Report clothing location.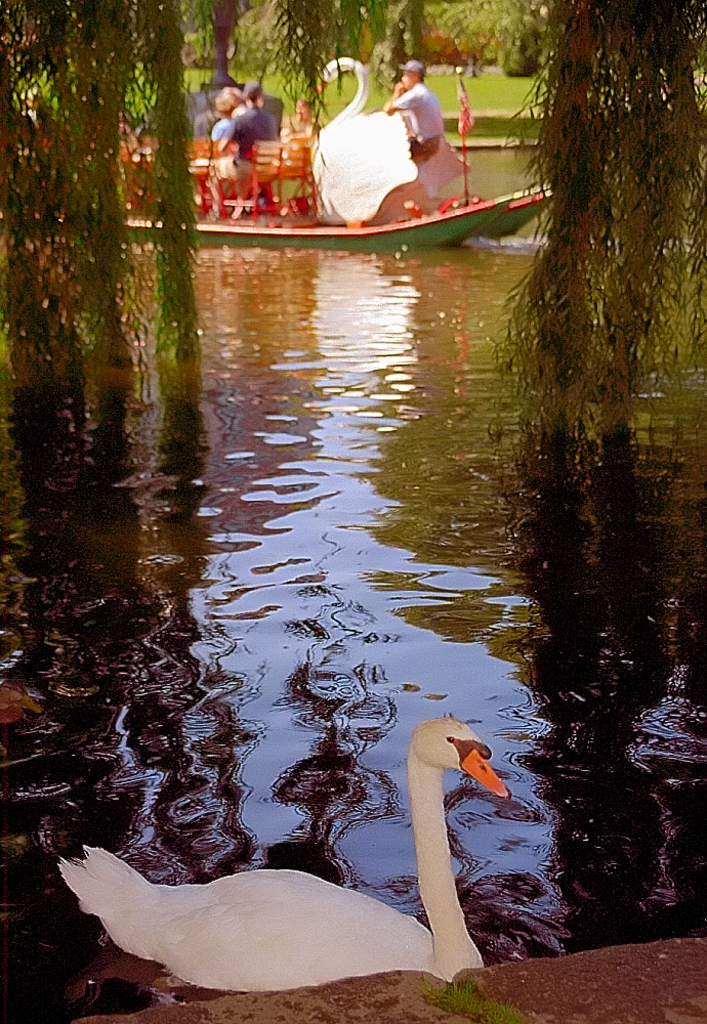
Report: rect(256, 96, 278, 125).
